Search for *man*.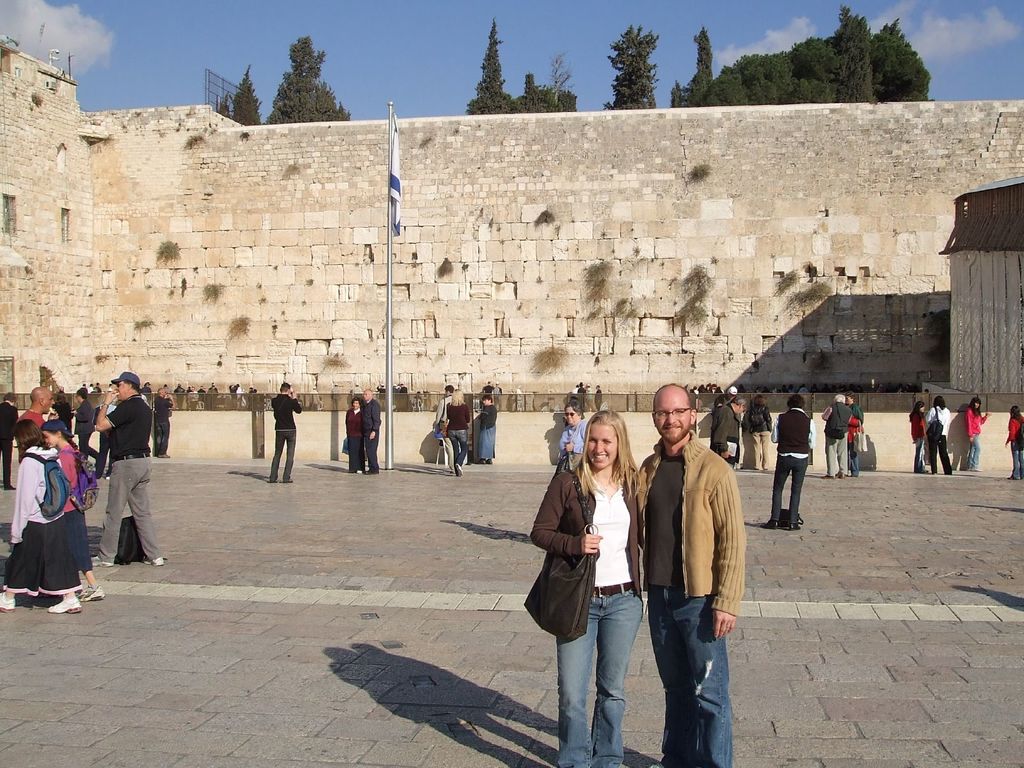
Found at 268:380:303:483.
